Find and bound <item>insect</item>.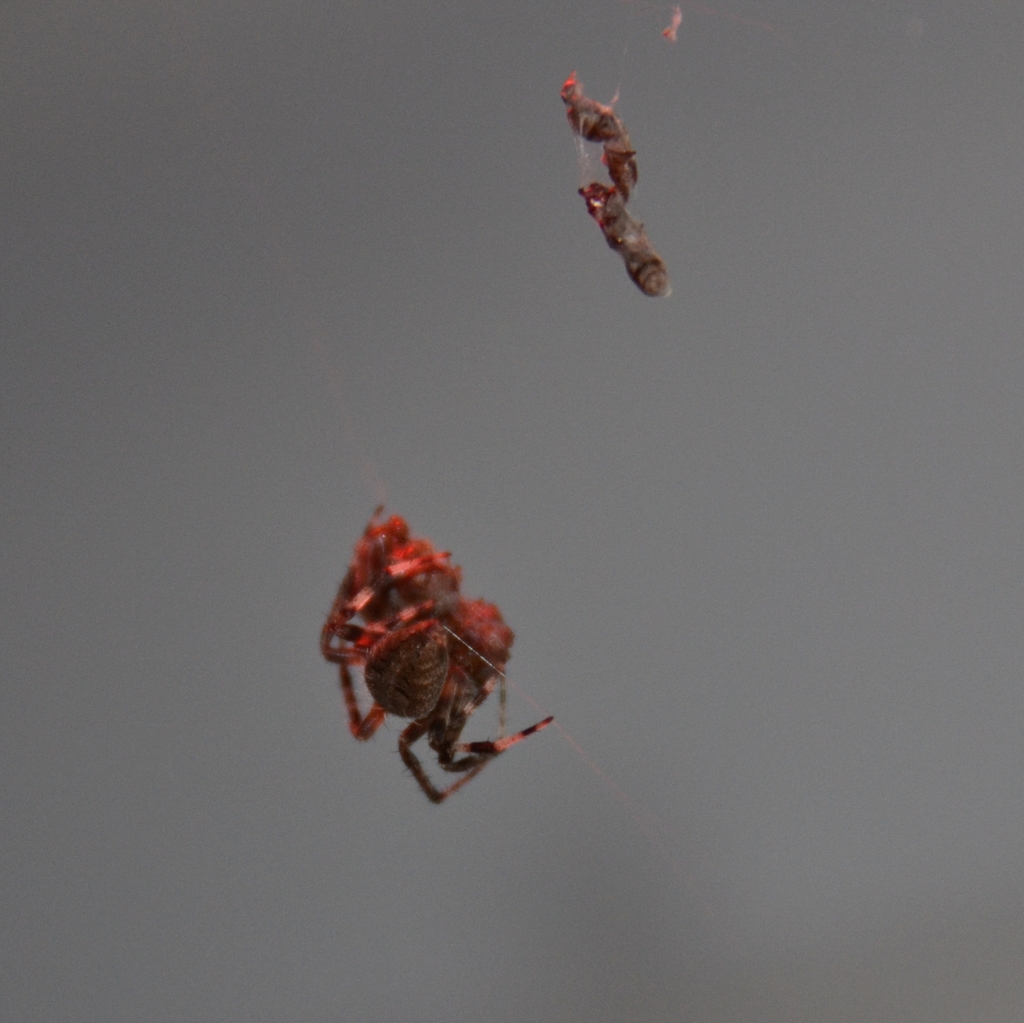
Bound: <box>579,184,678,298</box>.
